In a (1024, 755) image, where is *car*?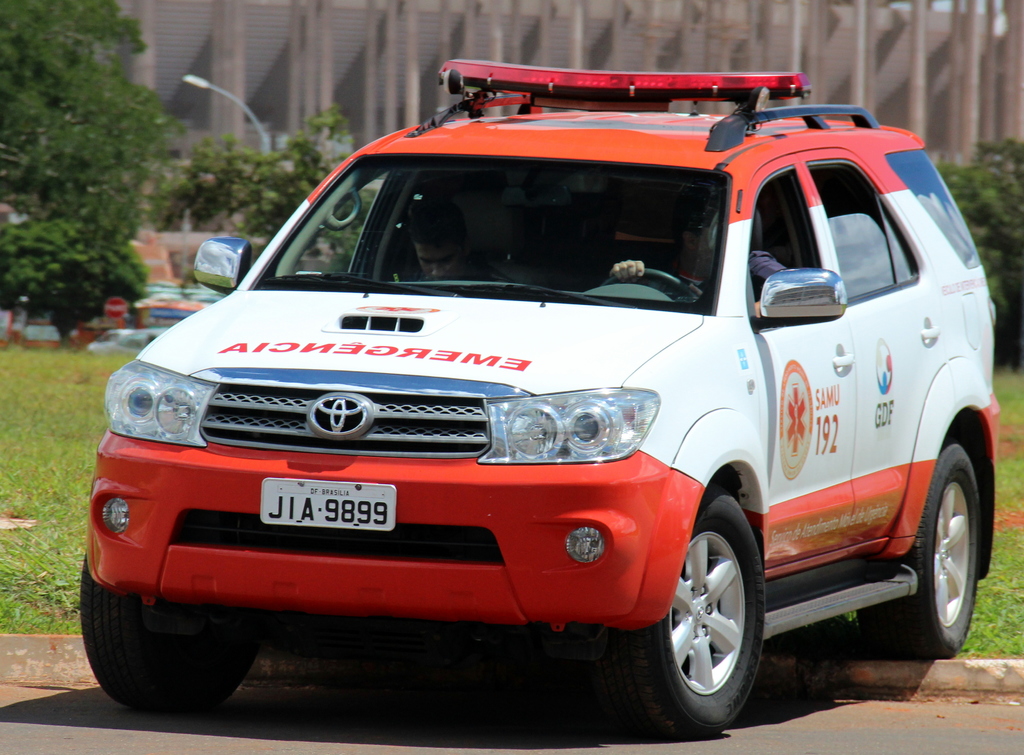
76 53 999 738.
